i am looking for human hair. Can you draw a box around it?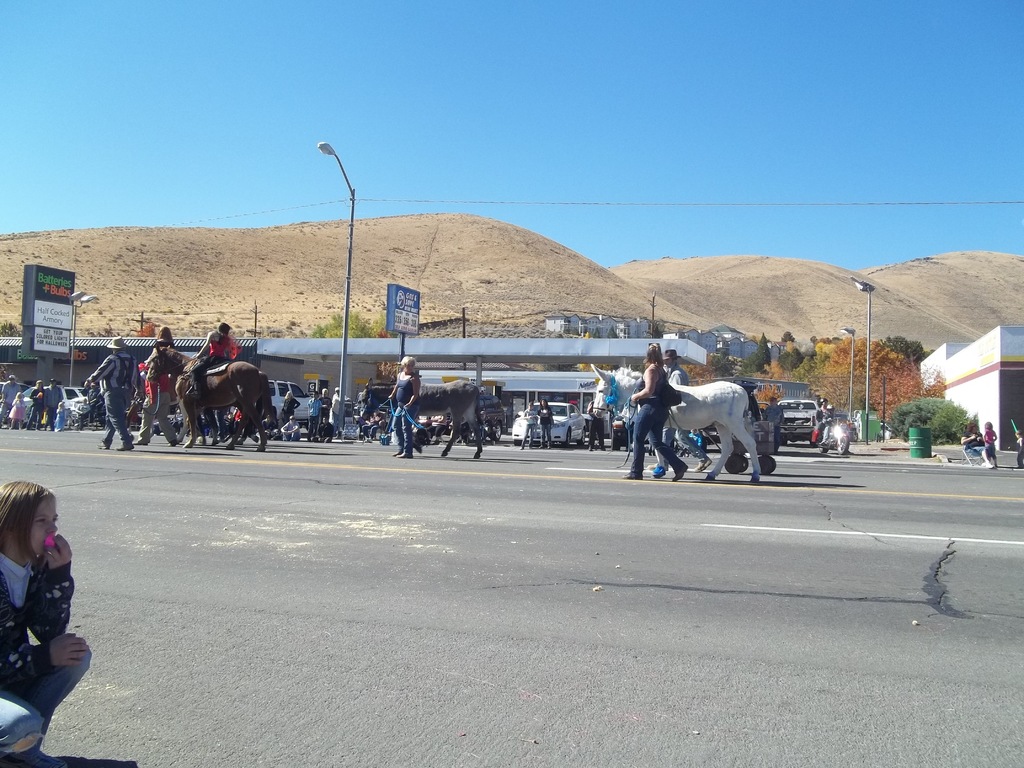
Sure, the bounding box is bbox=(159, 325, 172, 339).
